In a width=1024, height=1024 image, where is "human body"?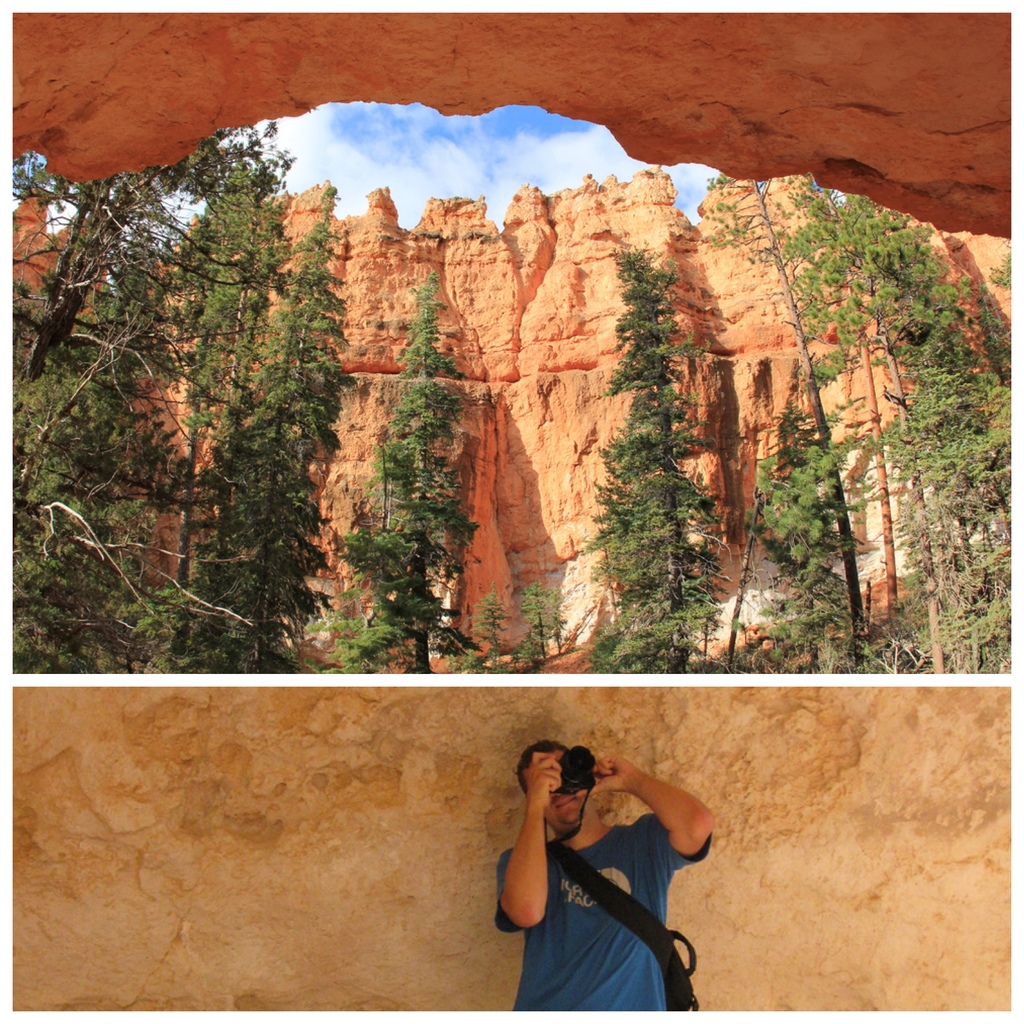
Rect(483, 721, 699, 1007).
